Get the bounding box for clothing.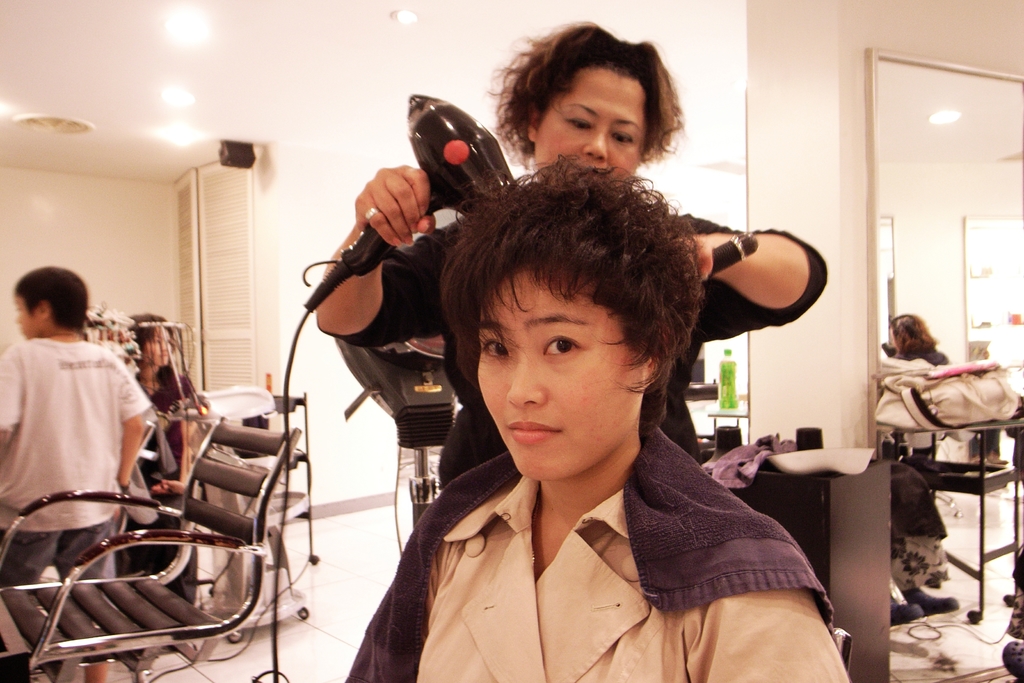
<bbox>346, 425, 853, 682</bbox>.
